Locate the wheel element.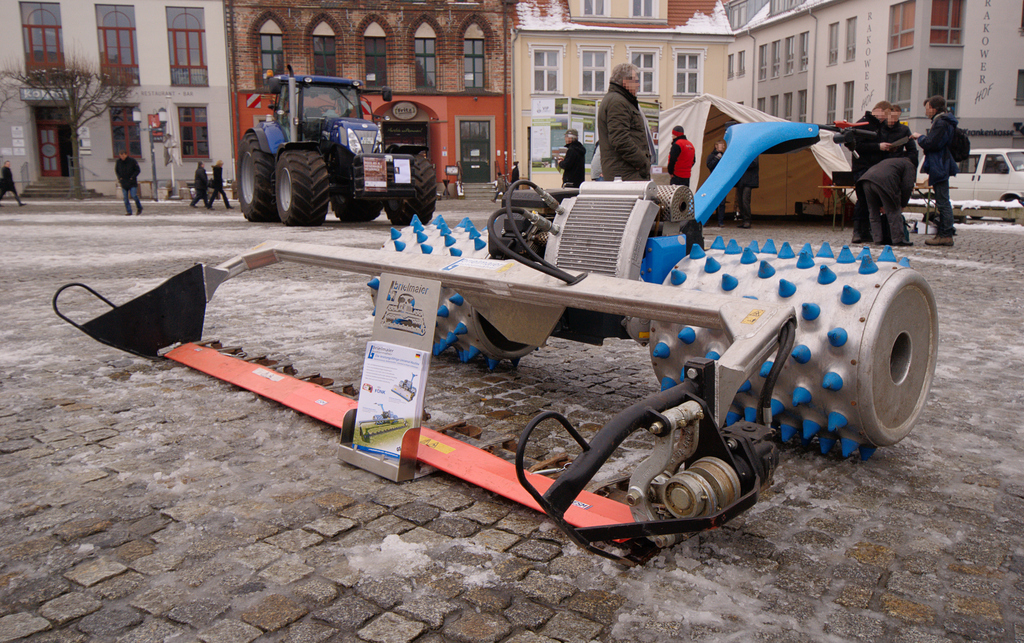
Element bbox: {"left": 337, "top": 150, "right": 385, "bottom": 222}.
